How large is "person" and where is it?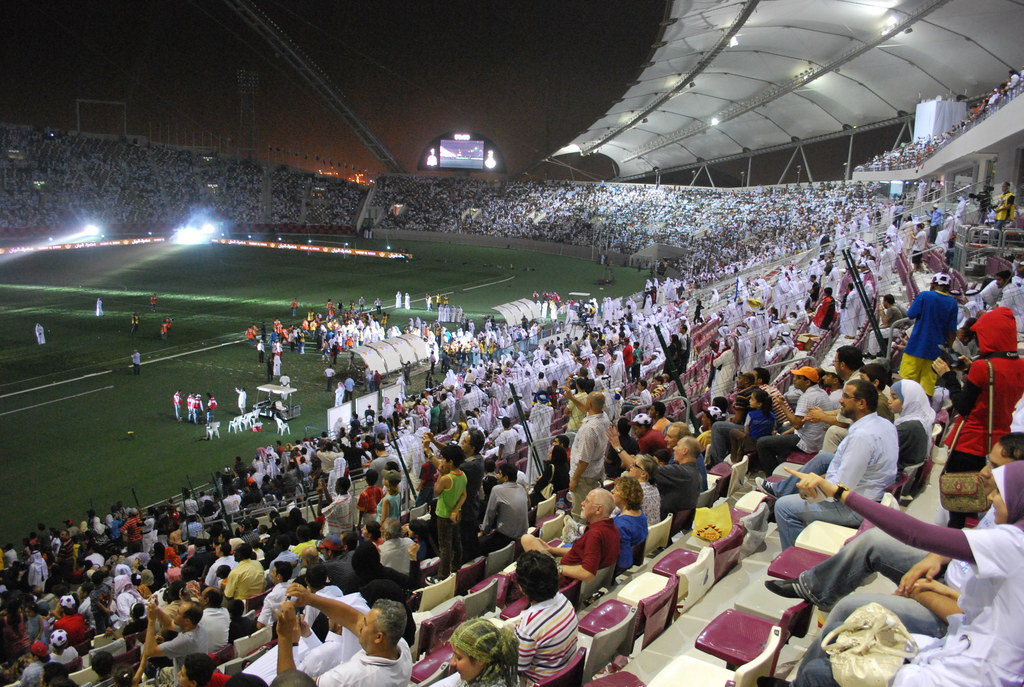
Bounding box: {"x1": 163, "y1": 312, "x2": 171, "y2": 339}.
